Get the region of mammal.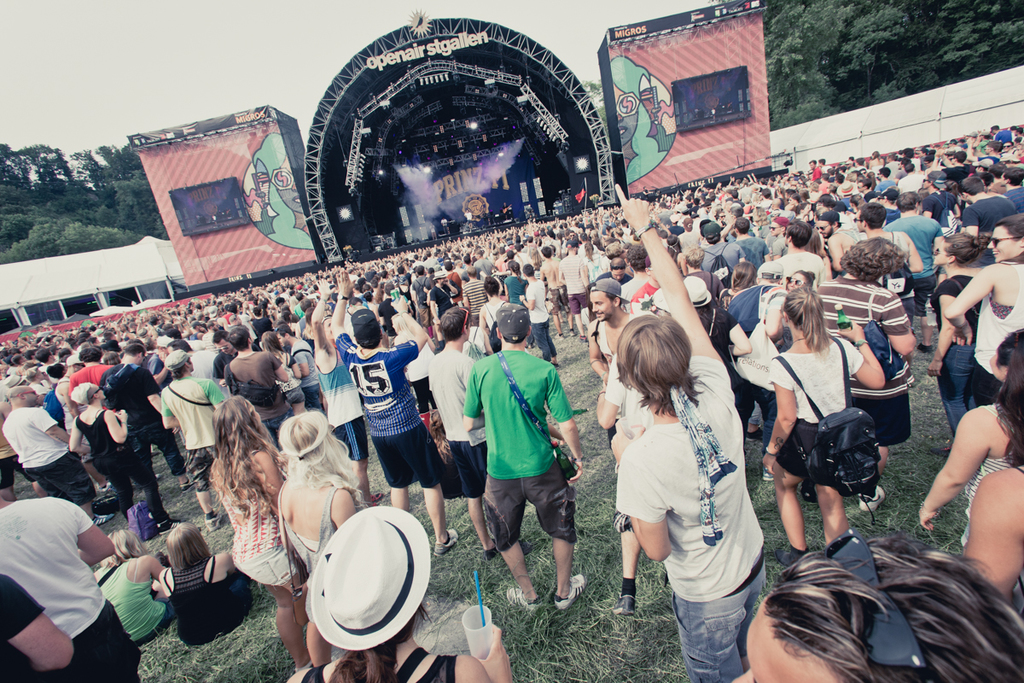
{"x1": 271, "y1": 151, "x2": 314, "y2": 237}.
